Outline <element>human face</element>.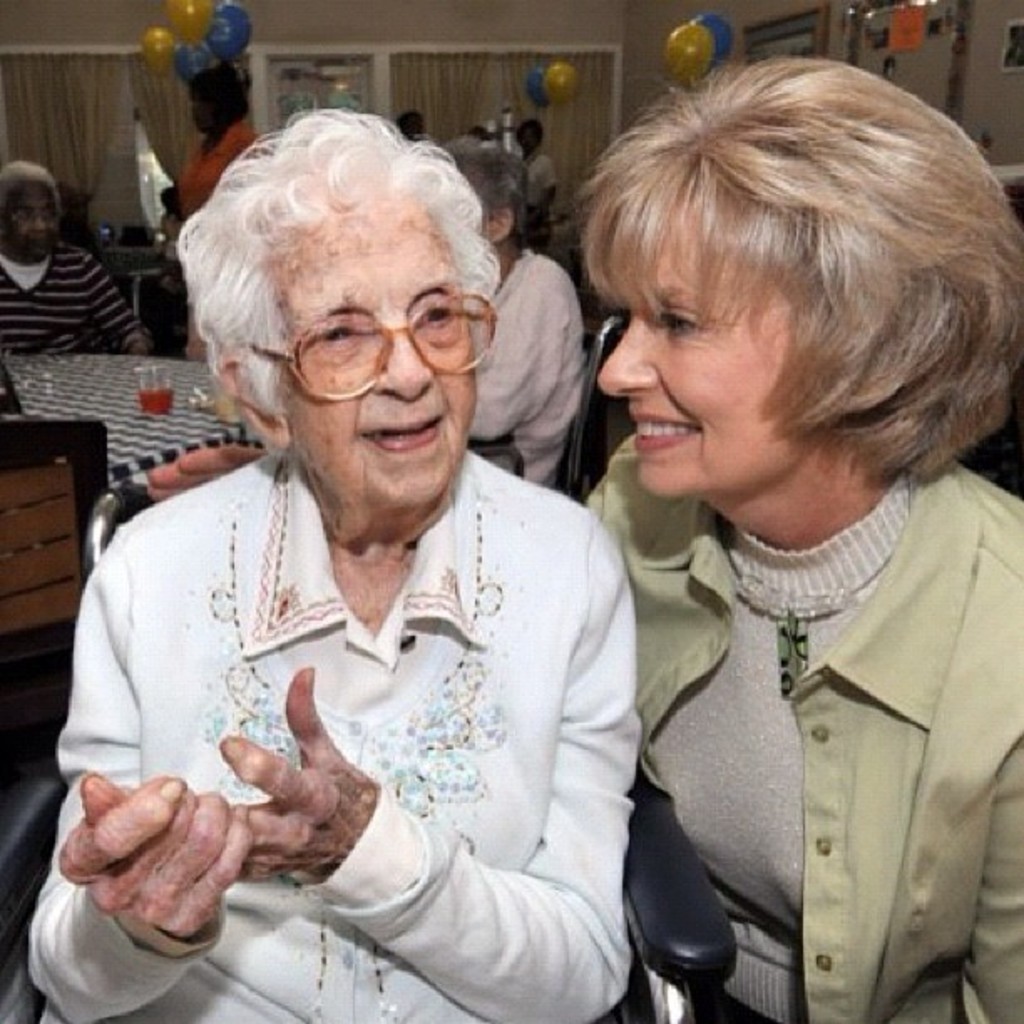
Outline: detection(594, 181, 845, 507).
